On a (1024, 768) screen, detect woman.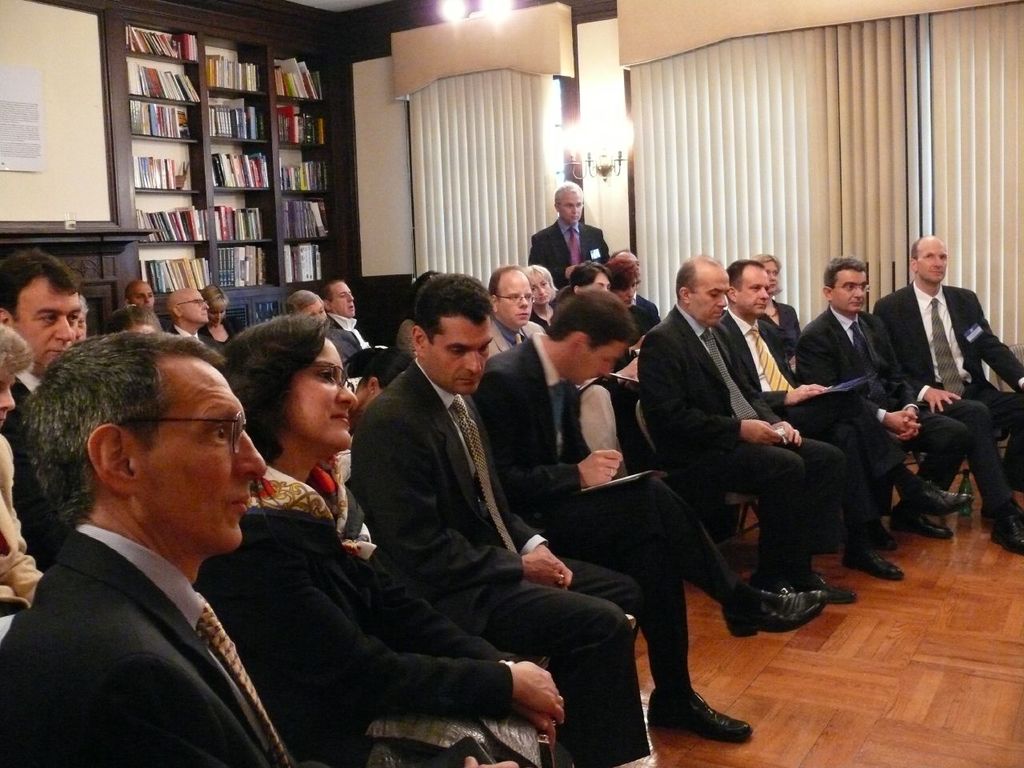
[749, 253, 802, 370].
